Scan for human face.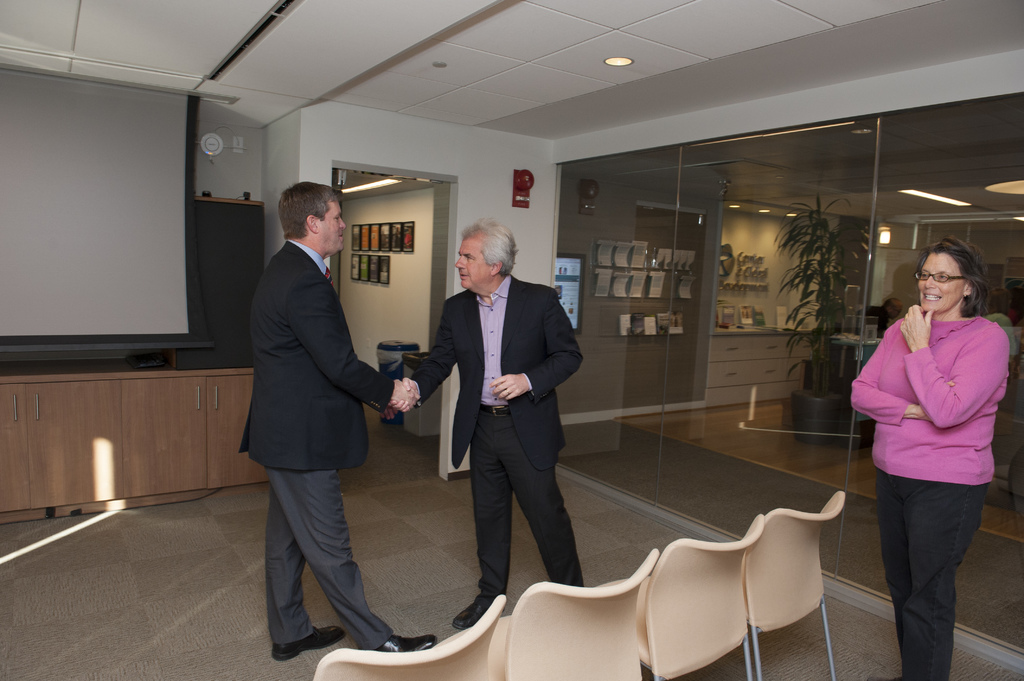
Scan result: <box>315,198,346,252</box>.
